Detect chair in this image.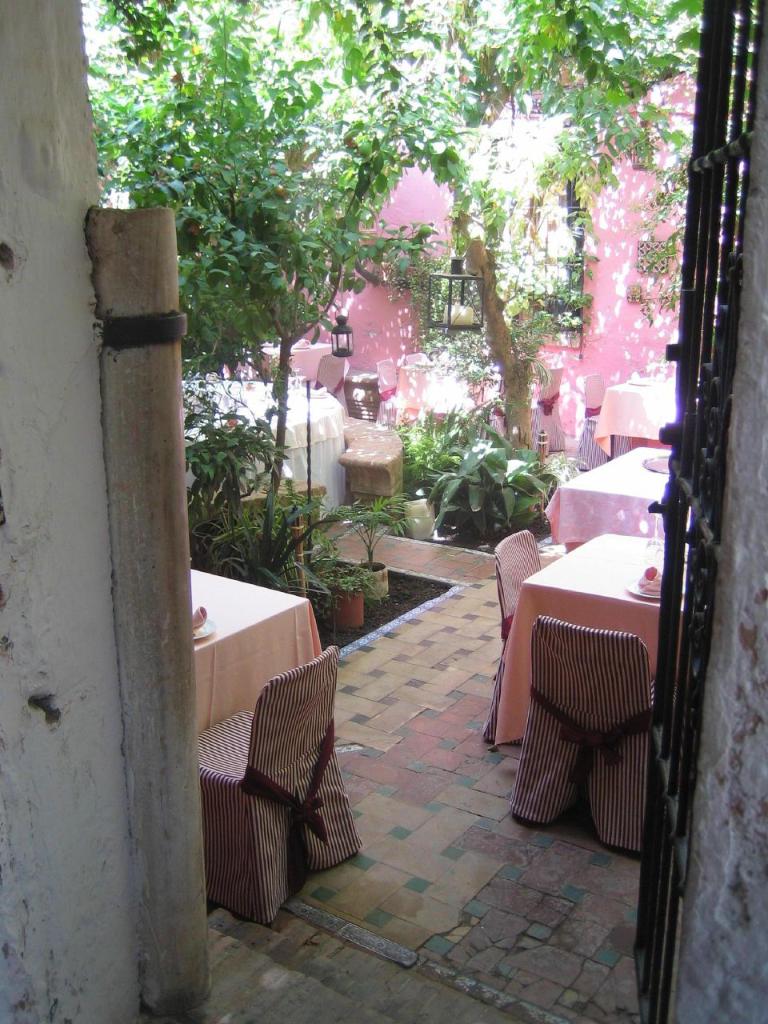
Detection: pyautogui.locateOnScreen(506, 614, 656, 856).
